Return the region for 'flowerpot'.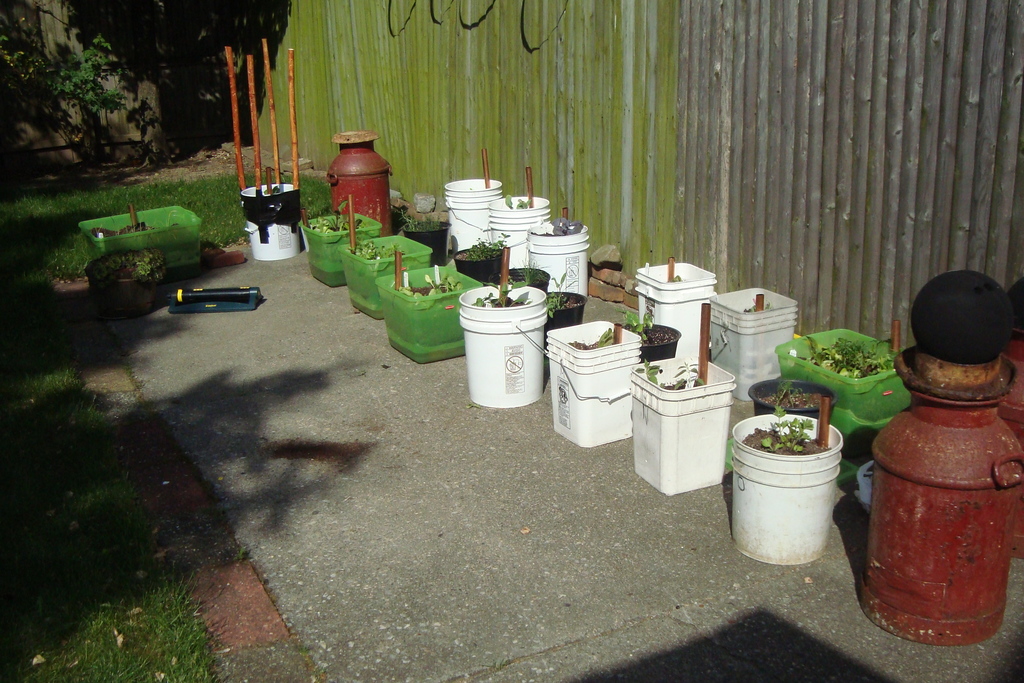
(546,318,639,447).
